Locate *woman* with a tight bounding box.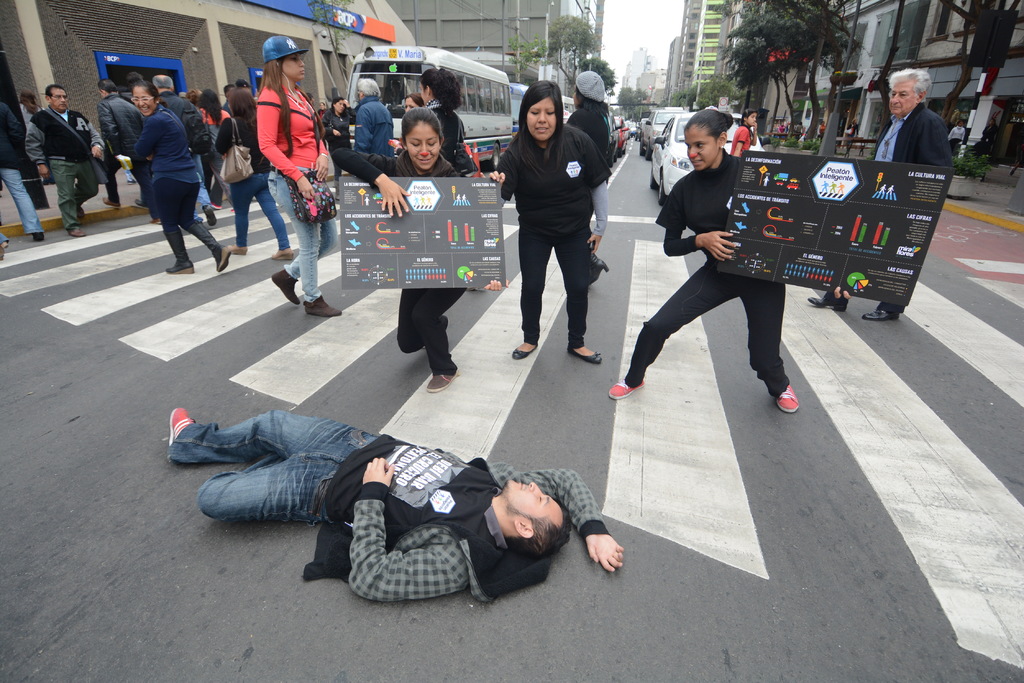
x1=125 y1=81 x2=232 y2=275.
